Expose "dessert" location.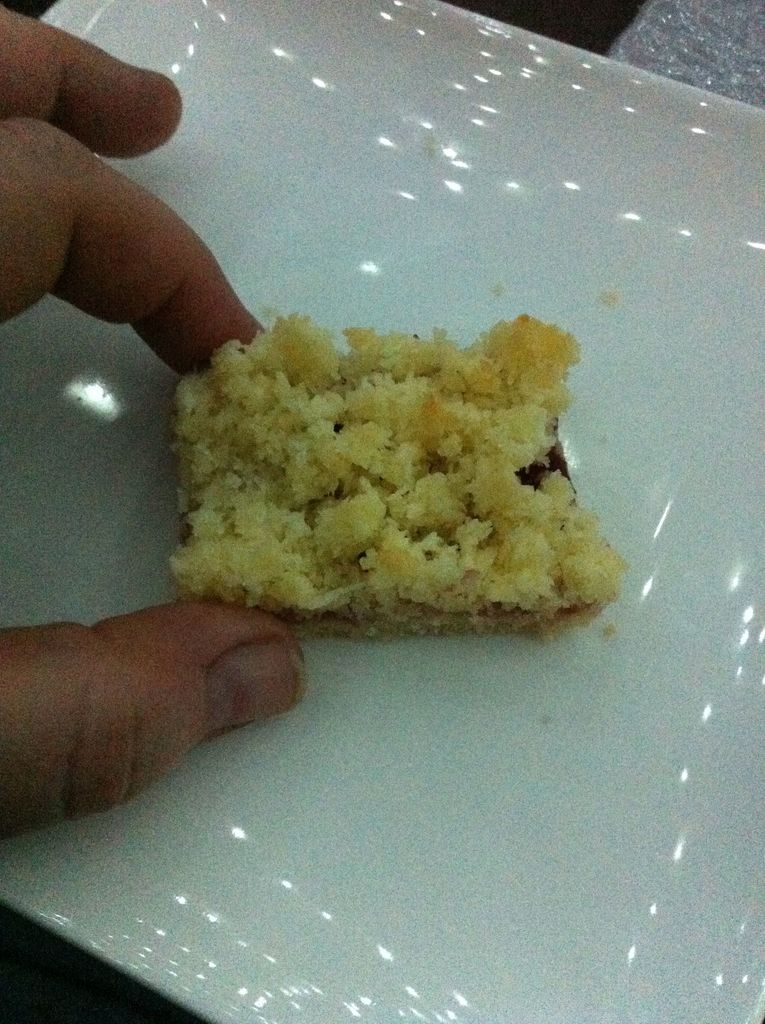
Exposed at (x1=150, y1=294, x2=634, y2=662).
